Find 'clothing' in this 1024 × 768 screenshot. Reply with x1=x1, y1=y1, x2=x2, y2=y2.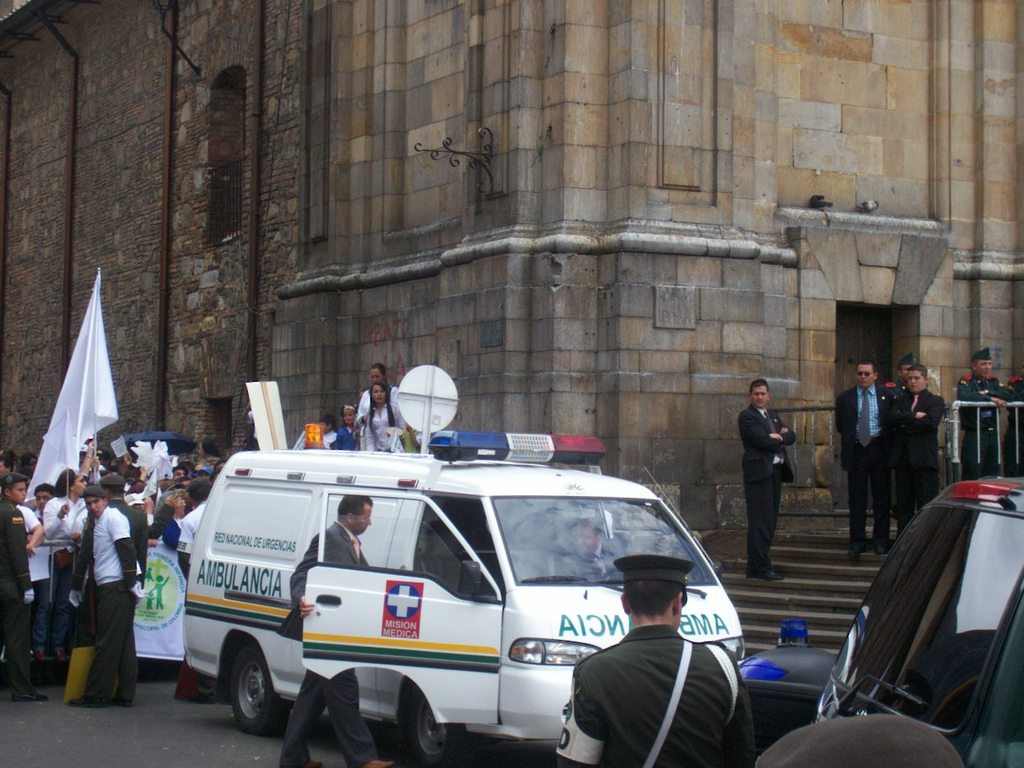
x1=559, y1=627, x2=759, y2=767.
